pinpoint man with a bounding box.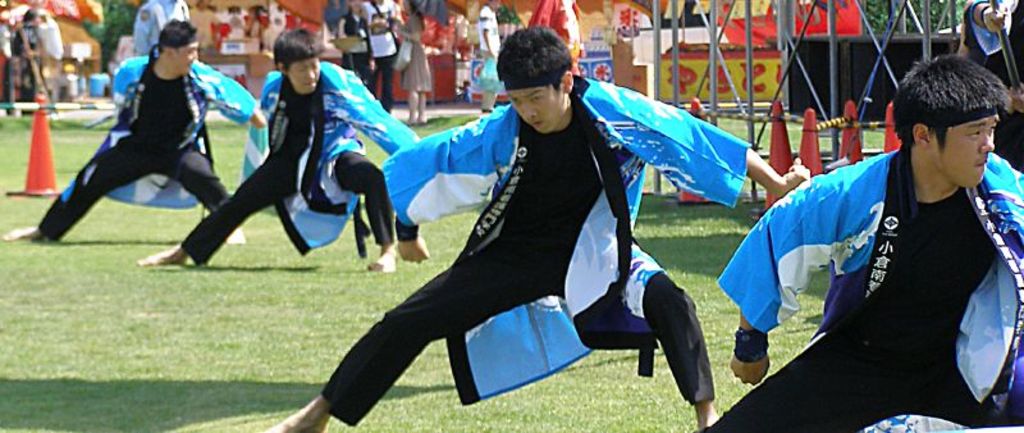
340 1 372 88.
